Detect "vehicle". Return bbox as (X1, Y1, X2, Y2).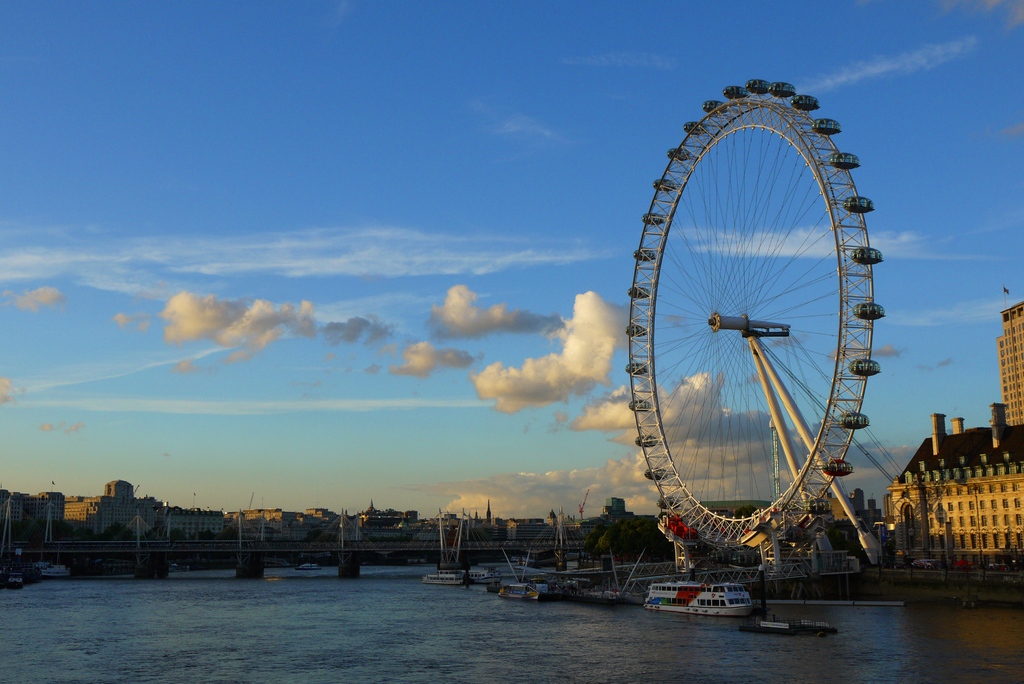
(3, 571, 24, 590).
